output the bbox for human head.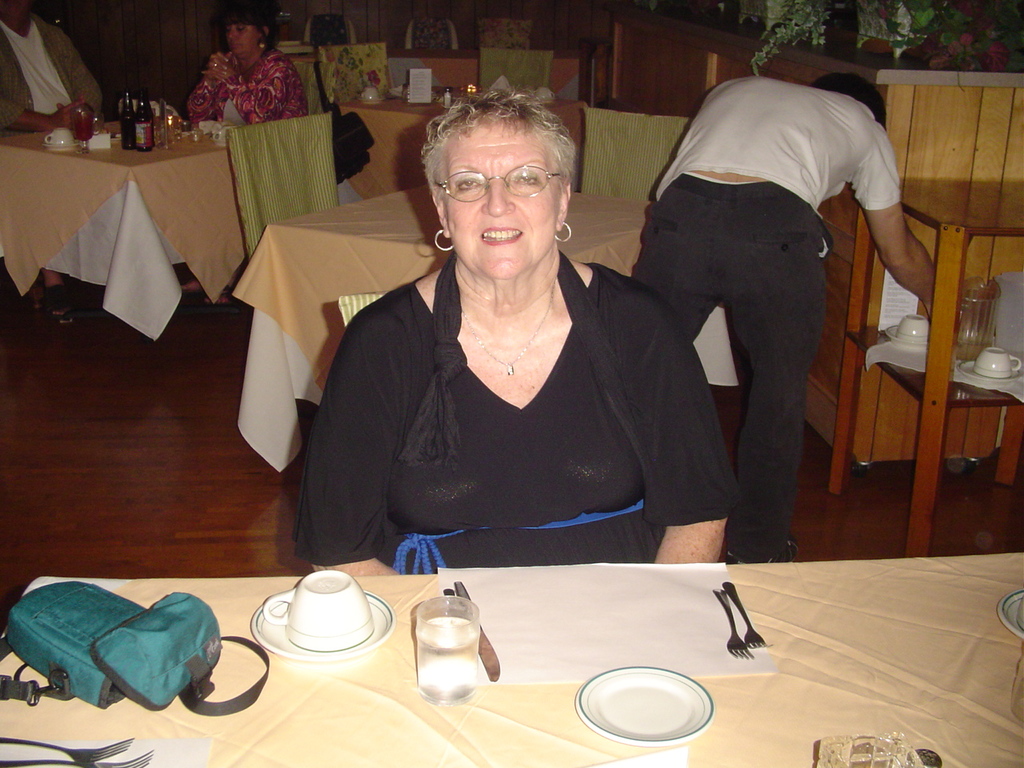
(0, 0, 32, 18).
